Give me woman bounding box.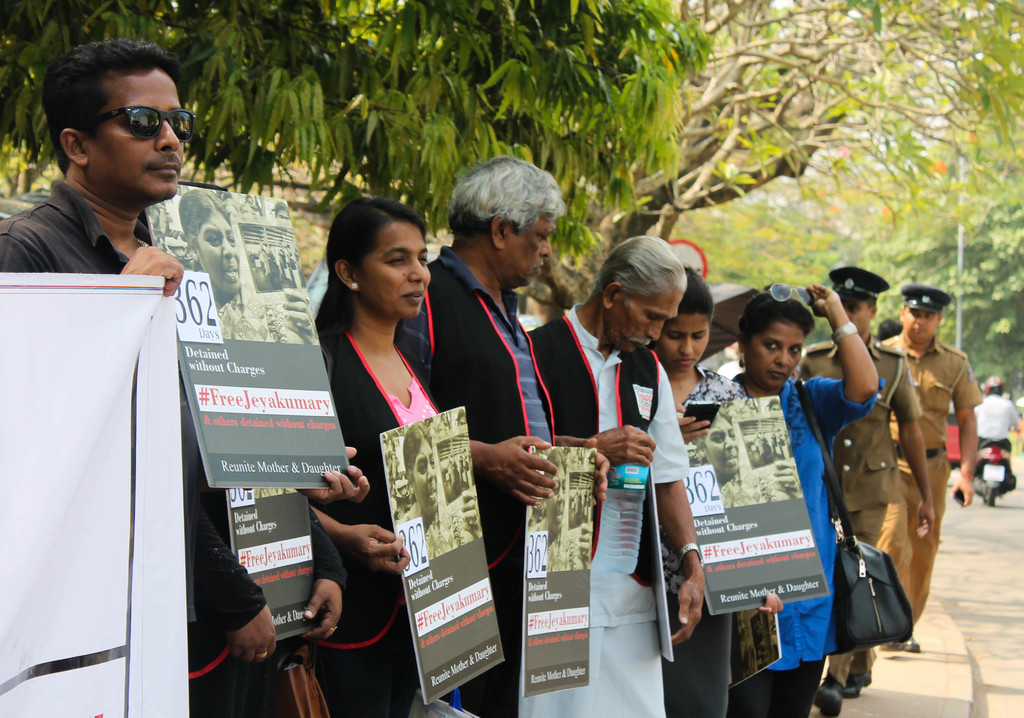
x1=394, y1=423, x2=463, y2=555.
